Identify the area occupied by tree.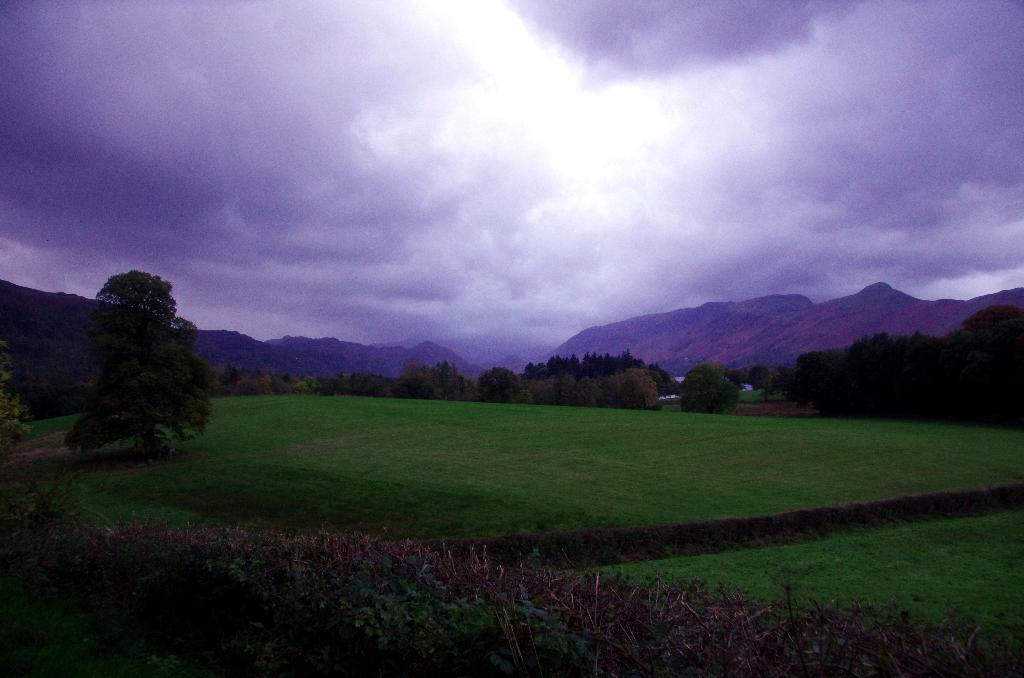
Area: bbox=[681, 359, 741, 412].
